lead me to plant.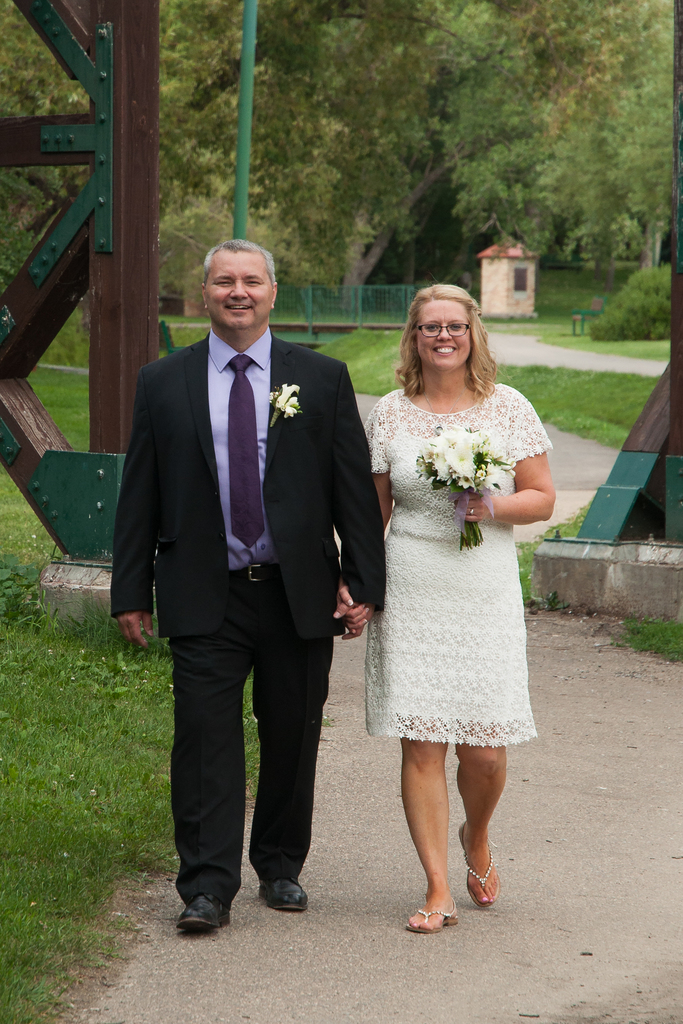
Lead to locate(594, 260, 675, 344).
